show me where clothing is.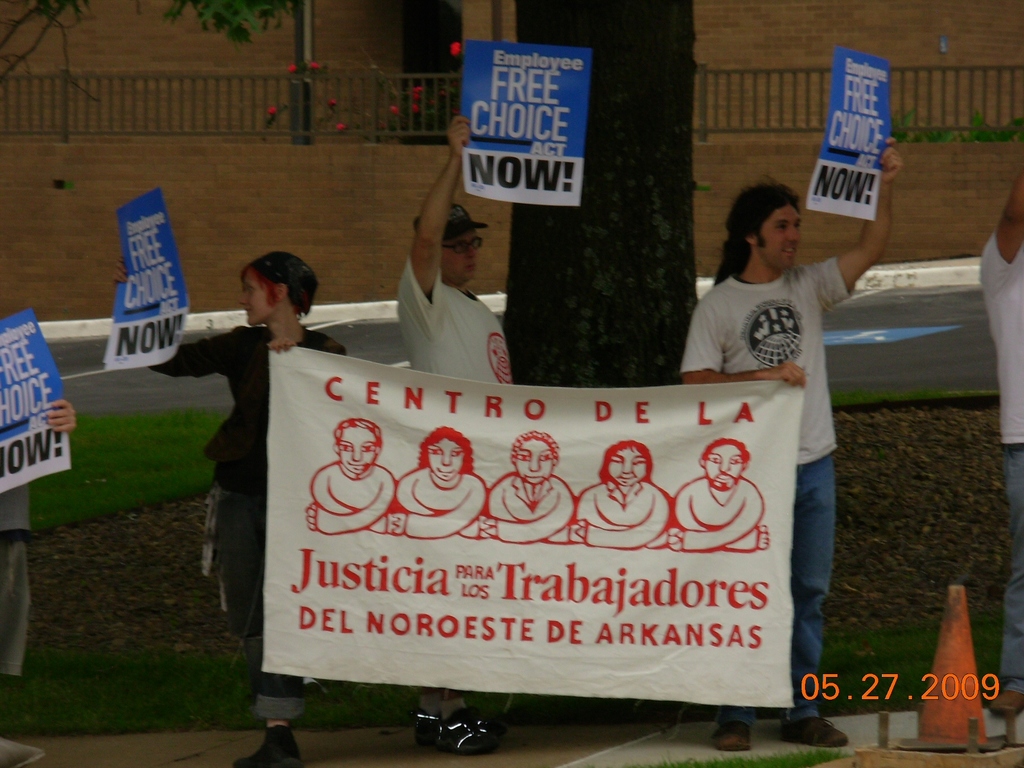
clothing is at 575:479:669:552.
